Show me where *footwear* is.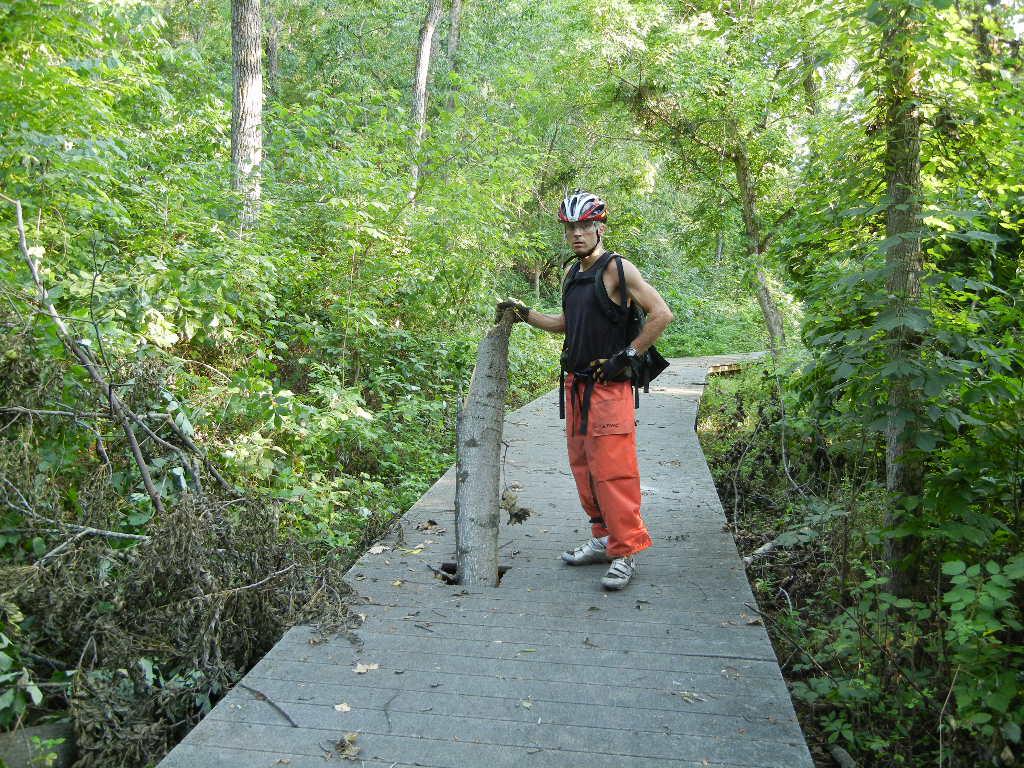
*footwear* is at (554,538,608,566).
